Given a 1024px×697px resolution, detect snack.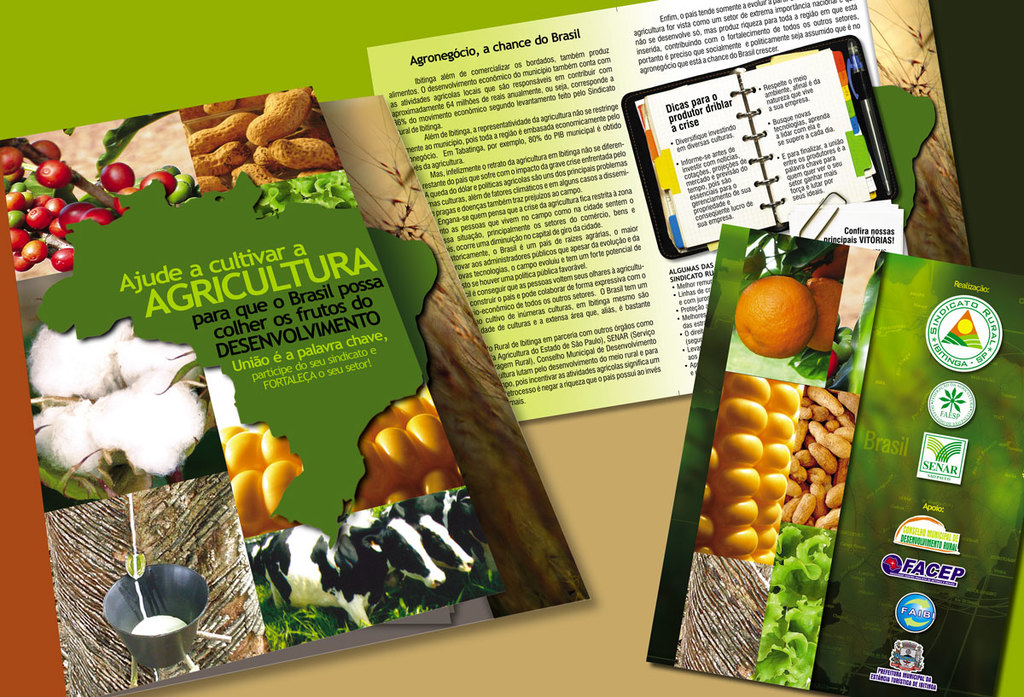
crop(202, 86, 343, 194).
